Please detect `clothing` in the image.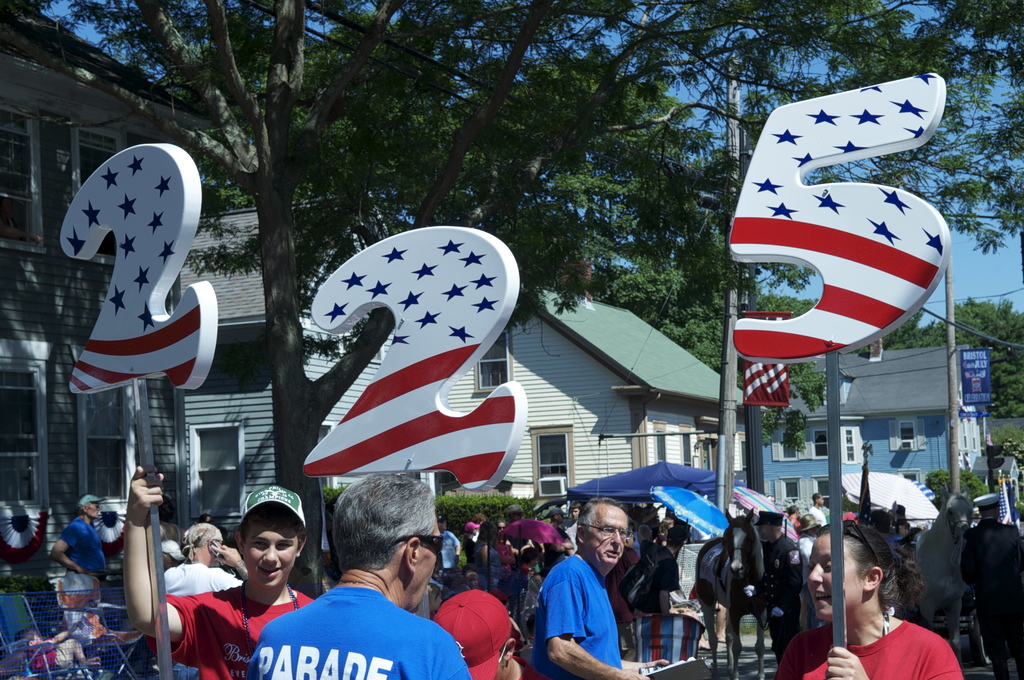
(x1=436, y1=591, x2=501, y2=677).
